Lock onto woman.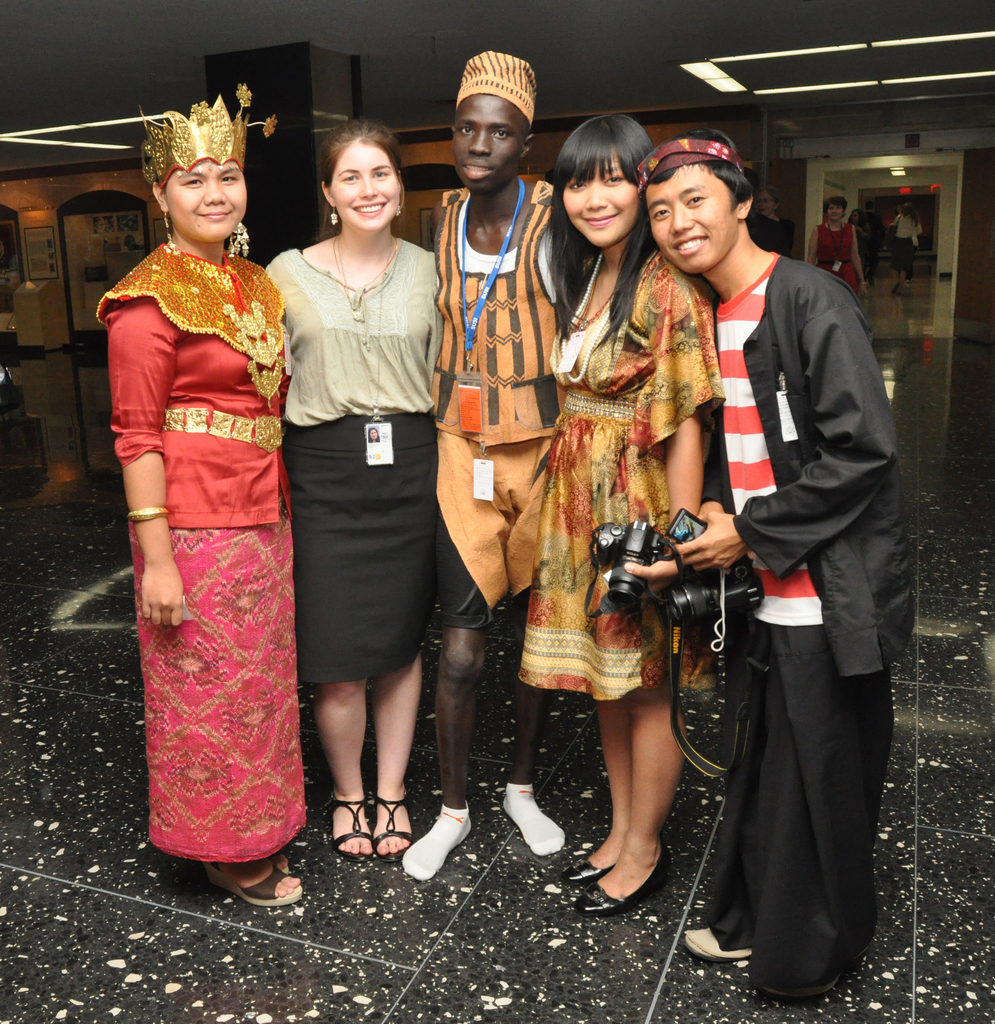
Locked: x1=886, y1=200, x2=926, y2=296.
